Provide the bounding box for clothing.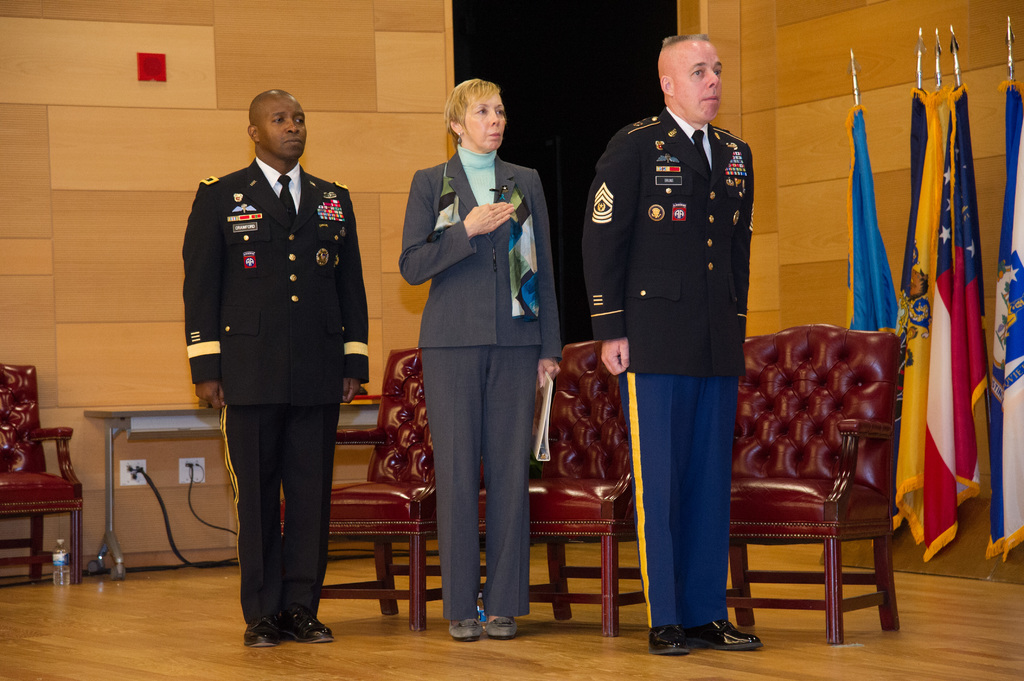
(400, 141, 554, 621).
